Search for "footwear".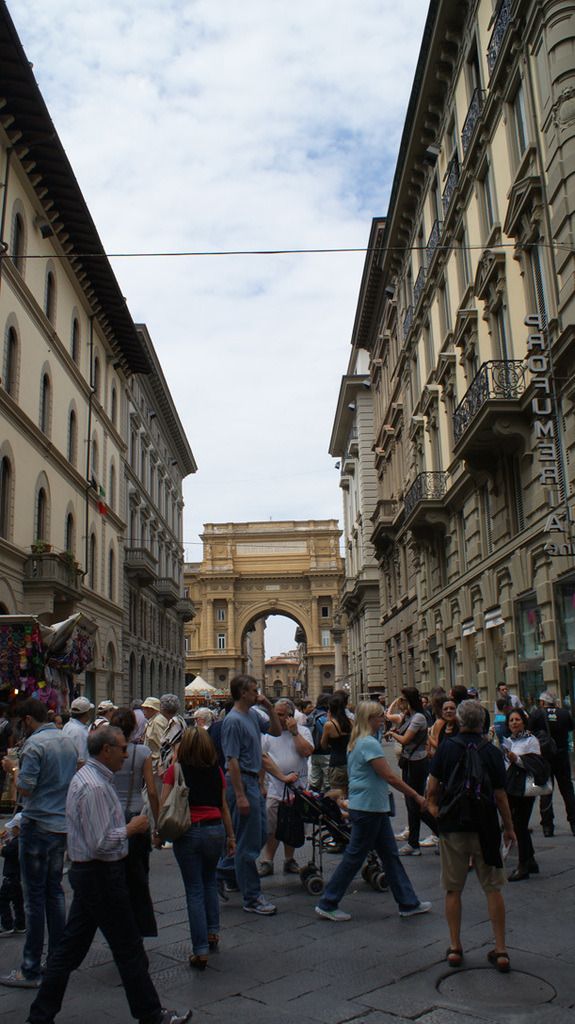
Found at select_region(525, 861, 545, 881).
